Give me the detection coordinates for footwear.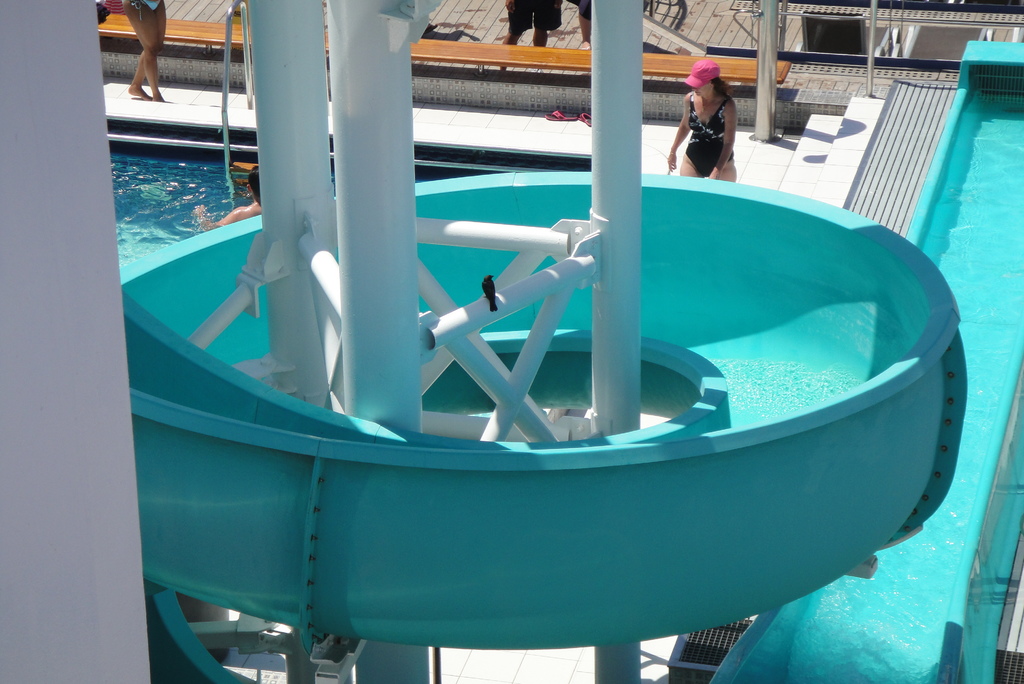
left=543, top=109, right=580, bottom=122.
